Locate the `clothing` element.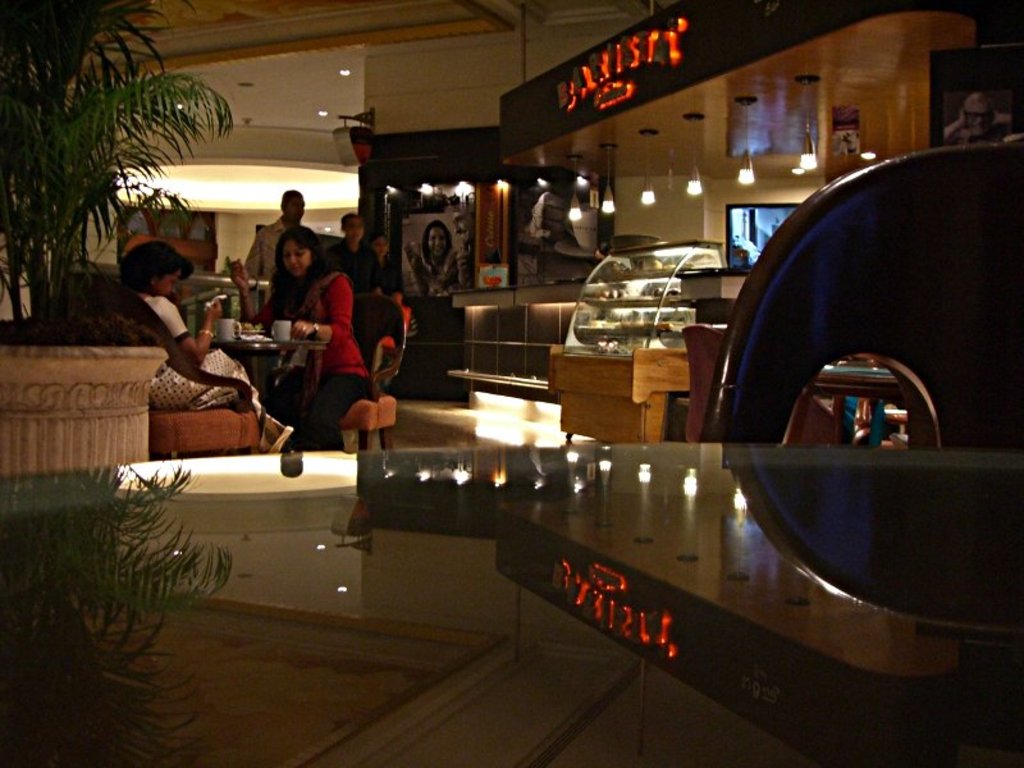
Element bbox: bbox=(244, 214, 308, 305).
